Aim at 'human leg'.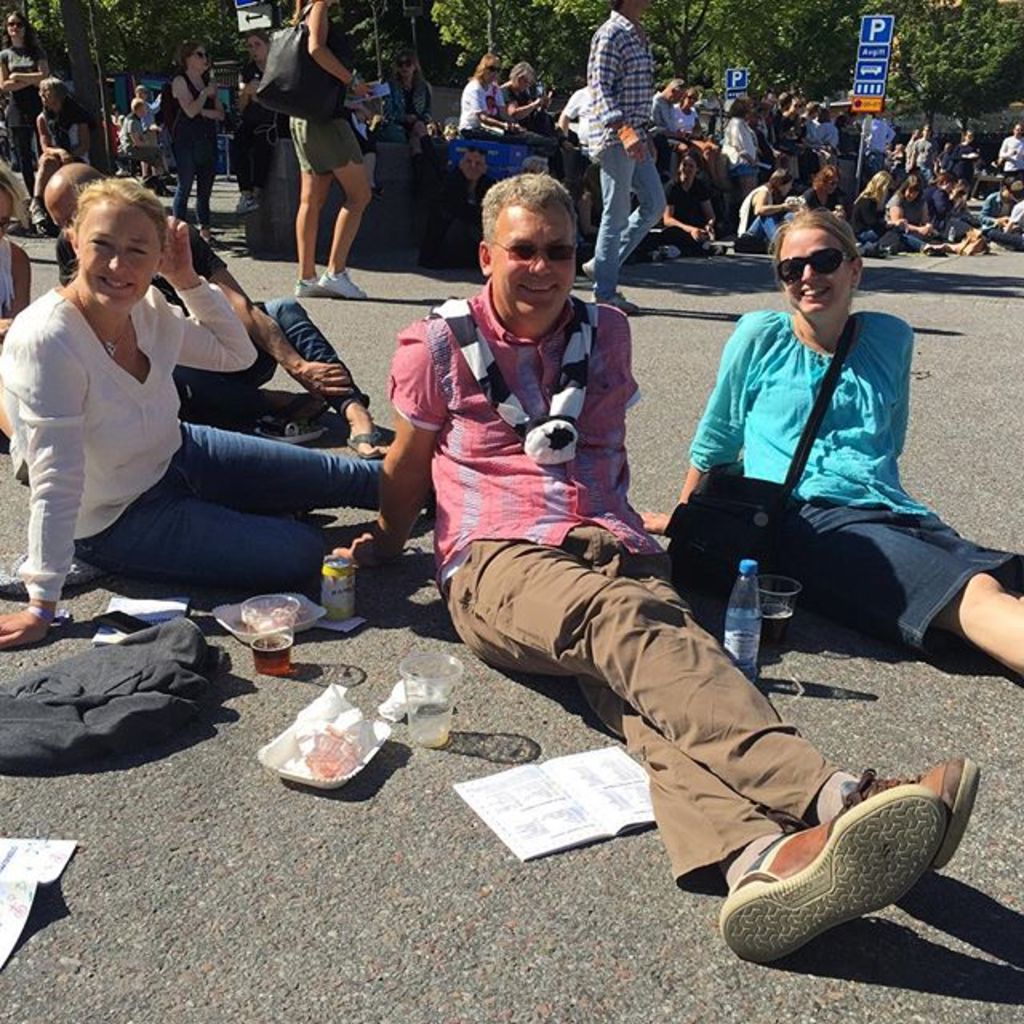
Aimed at 290:130:317:294.
